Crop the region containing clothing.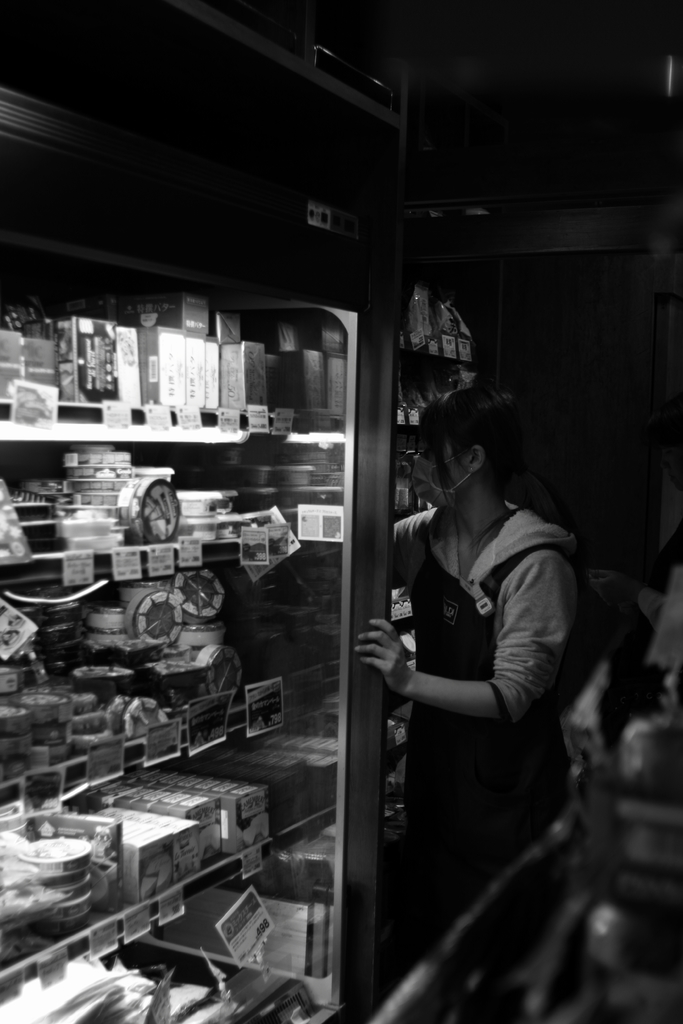
Crop region: l=366, t=417, r=586, b=911.
